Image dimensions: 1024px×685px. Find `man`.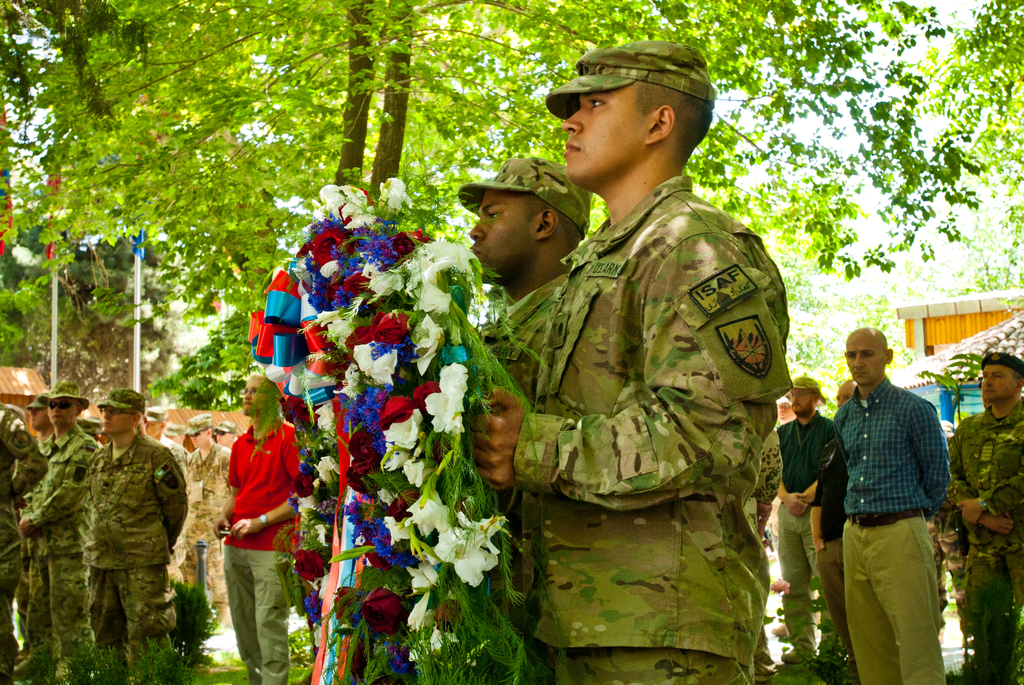
bbox=[21, 392, 50, 656].
